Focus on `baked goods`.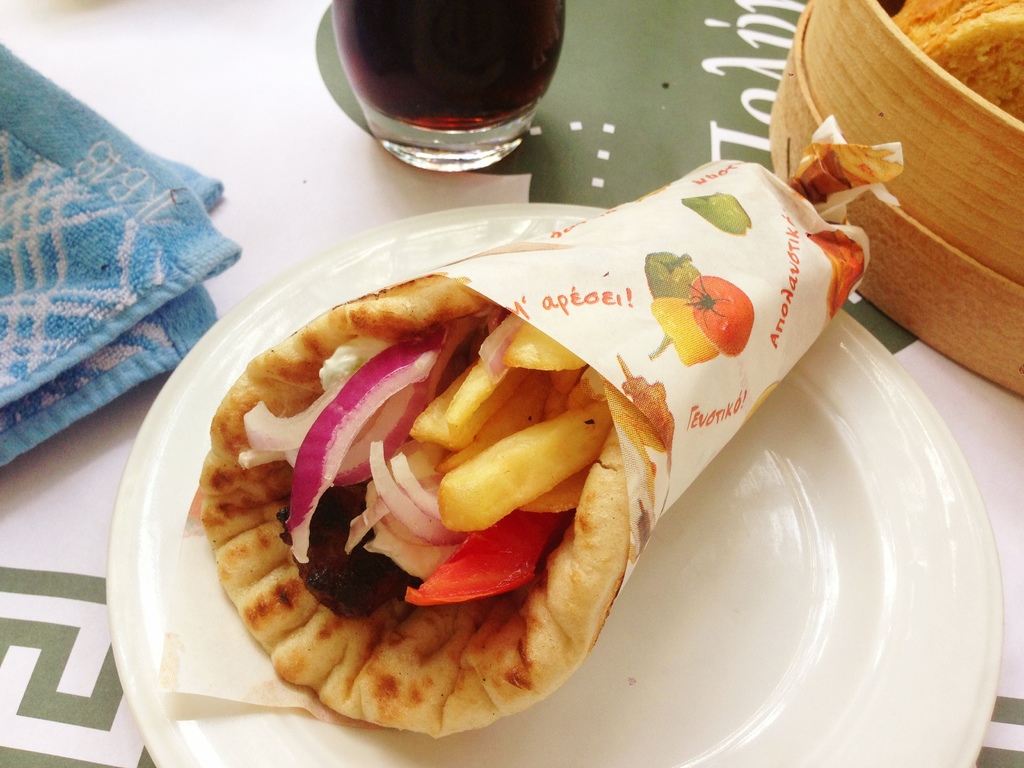
Focused at BBox(204, 270, 659, 735).
